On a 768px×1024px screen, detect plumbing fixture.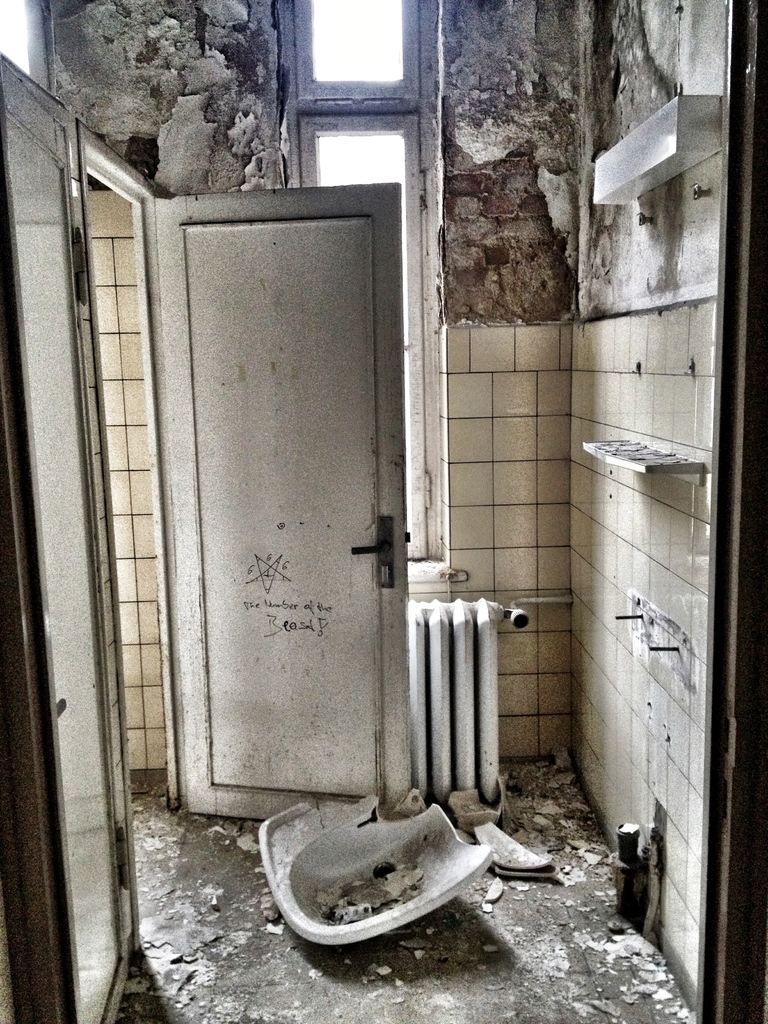
bbox(352, 512, 394, 592).
